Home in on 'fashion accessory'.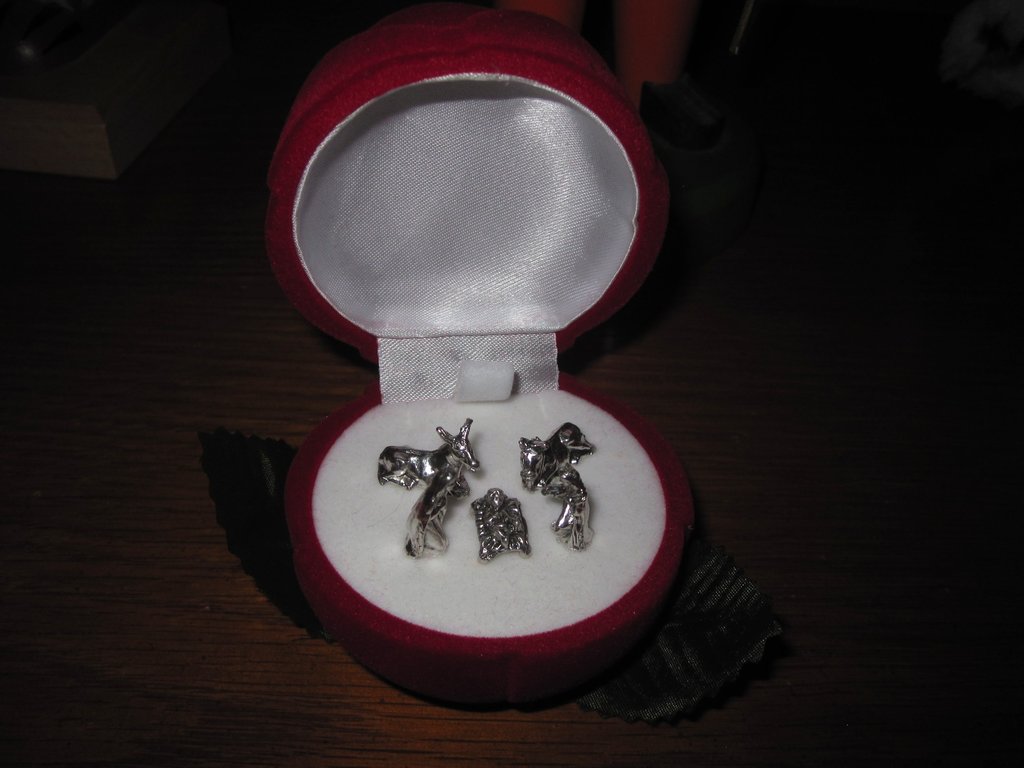
Homed in at {"left": 522, "top": 424, "right": 595, "bottom": 556}.
